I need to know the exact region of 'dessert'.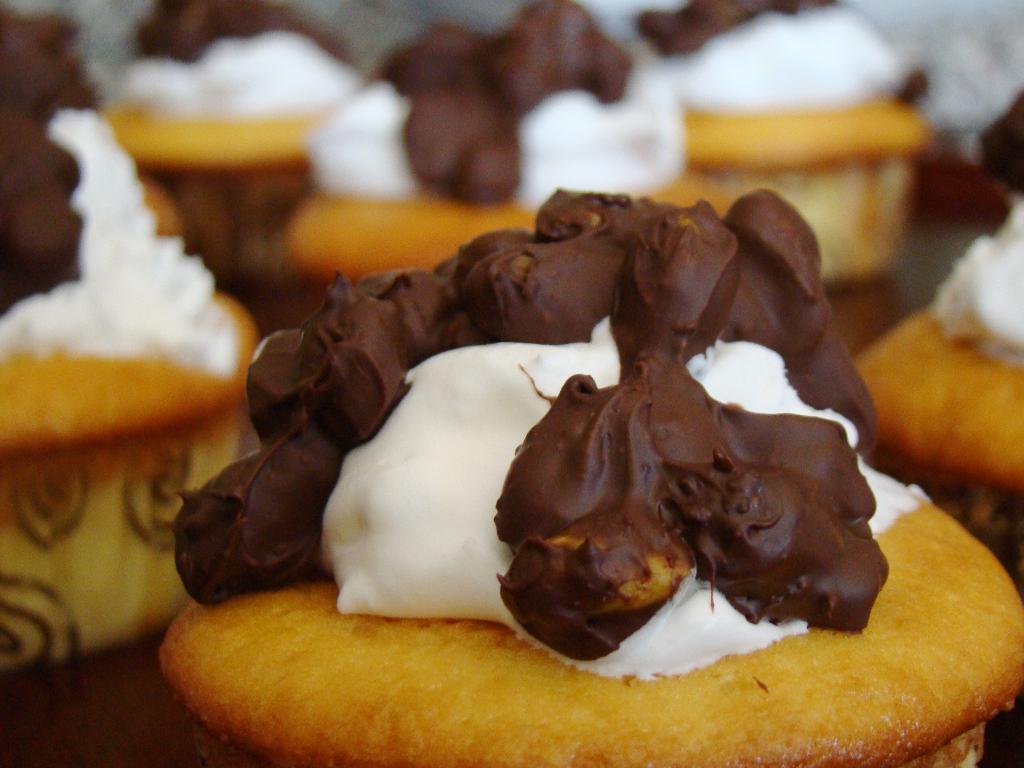
Region: select_region(856, 198, 1023, 573).
